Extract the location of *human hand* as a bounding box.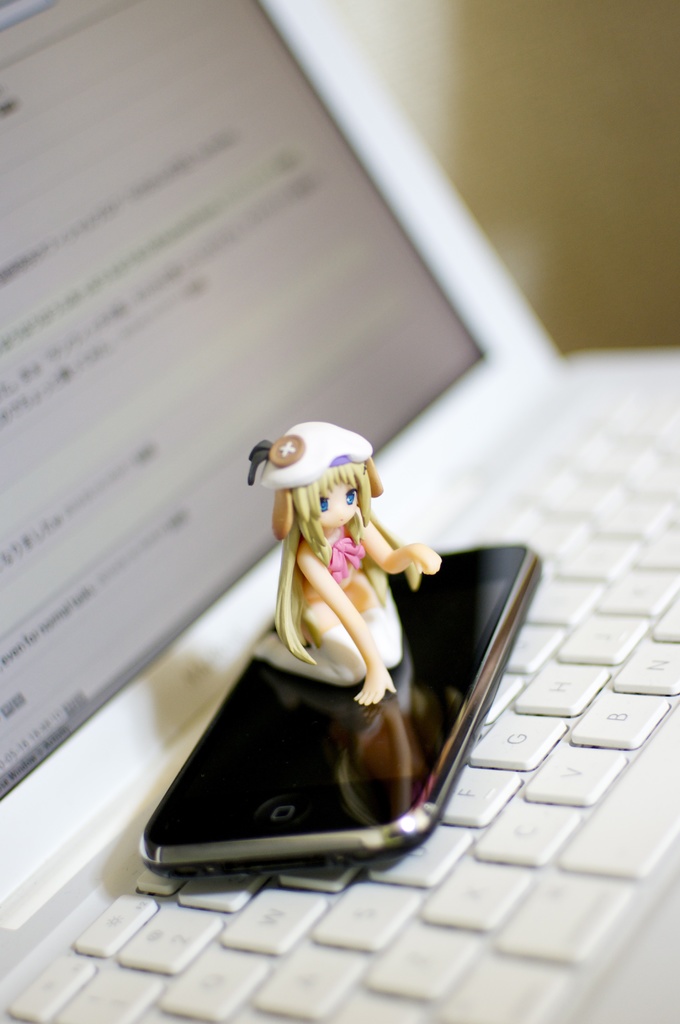
(x1=409, y1=543, x2=447, y2=579).
